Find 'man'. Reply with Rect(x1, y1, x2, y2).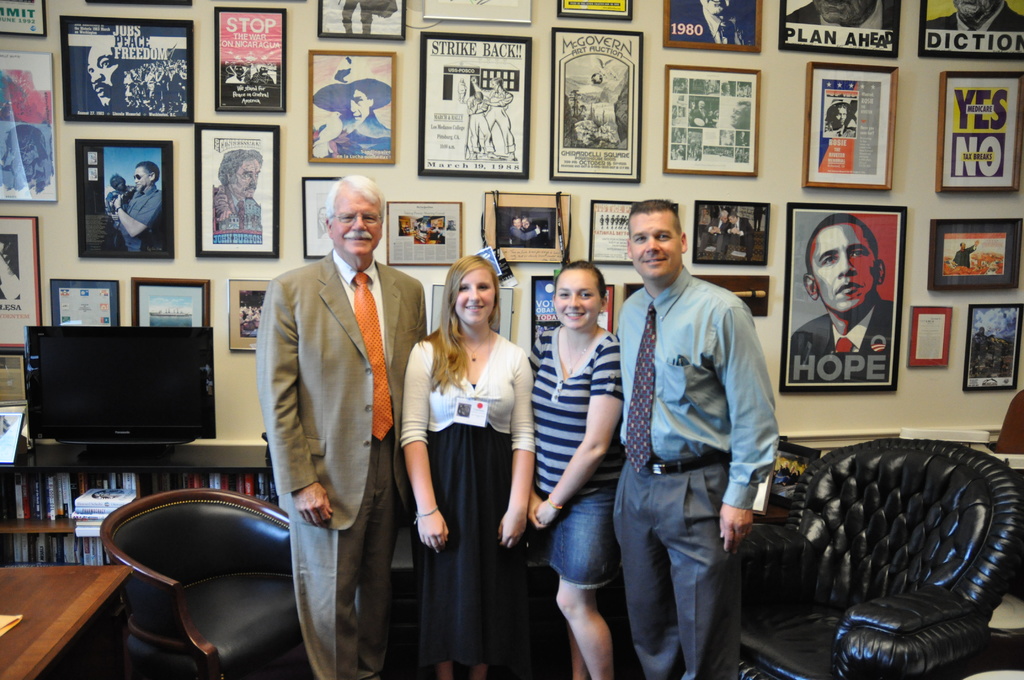
Rect(472, 77, 516, 159).
